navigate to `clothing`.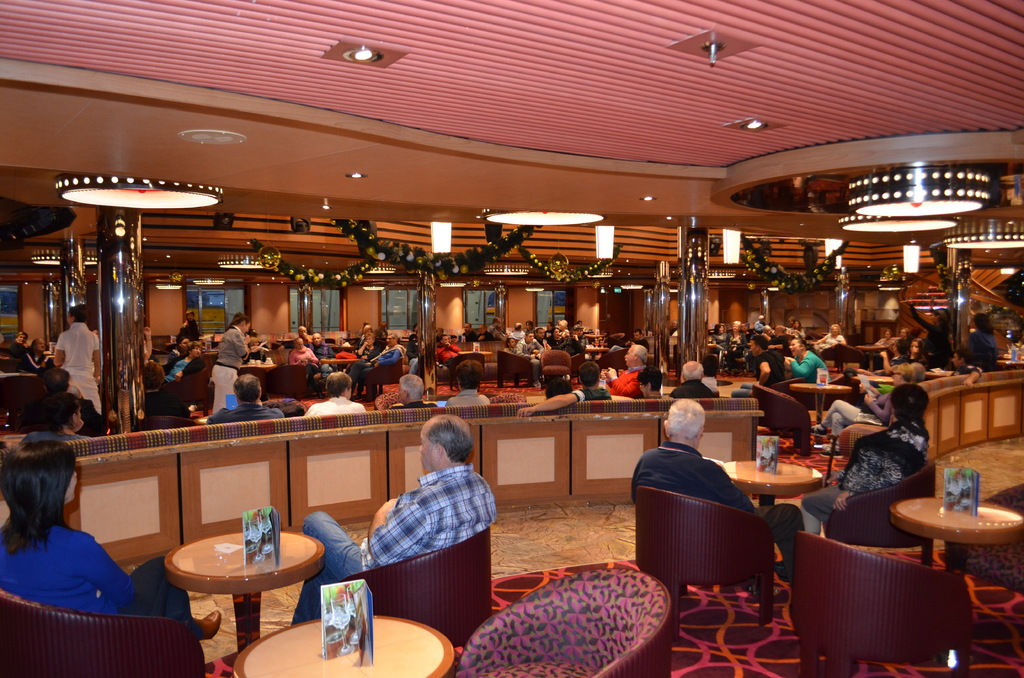
Navigation target: box=[604, 374, 645, 401].
